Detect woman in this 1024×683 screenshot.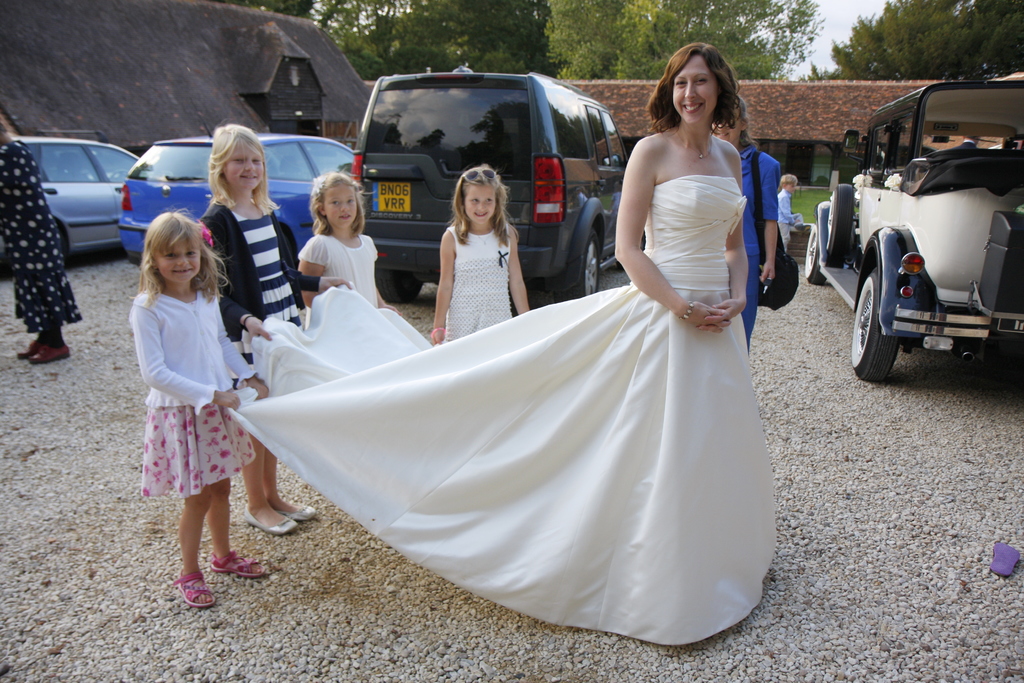
Detection: detection(223, 46, 747, 645).
